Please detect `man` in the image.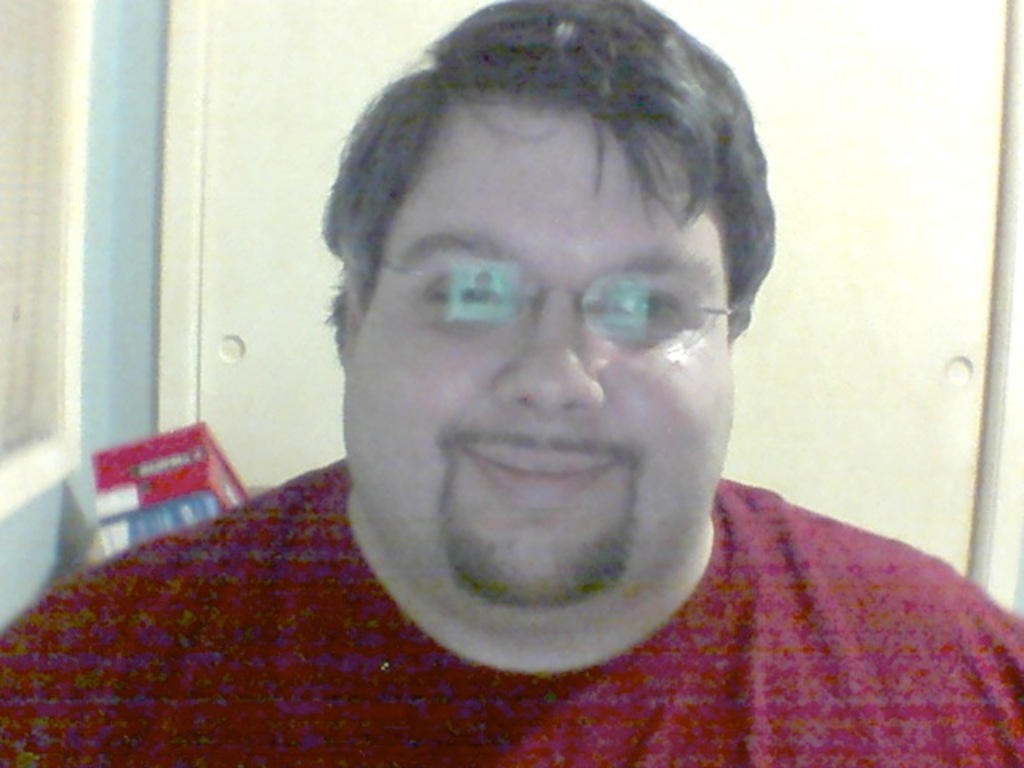
0 0 1022 766.
